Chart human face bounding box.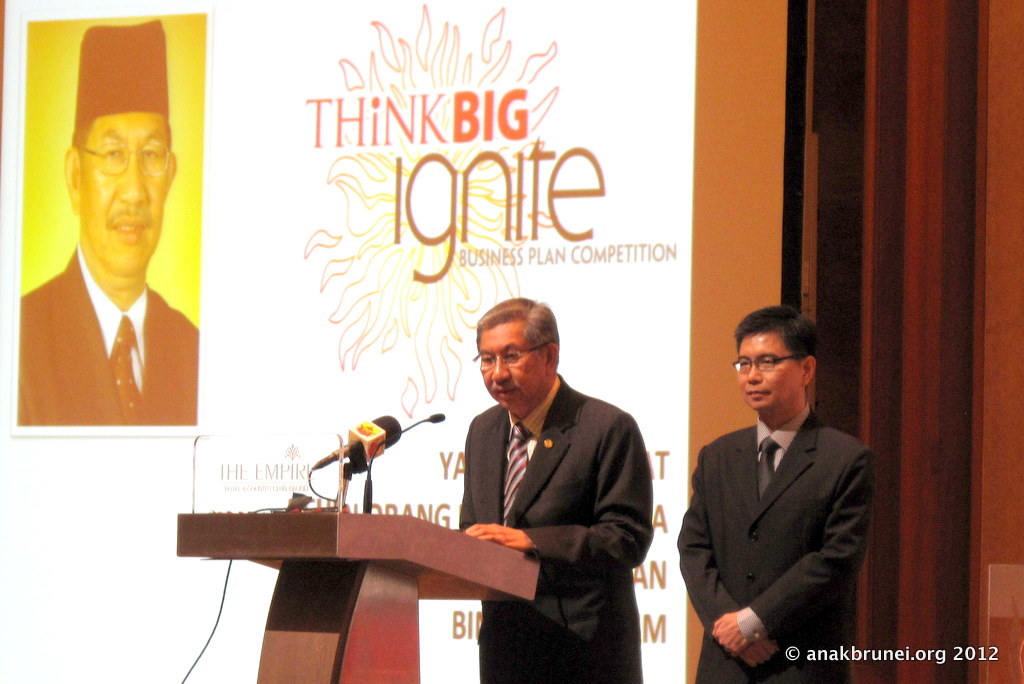
Charted: box=[480, 326, 546, 419].
